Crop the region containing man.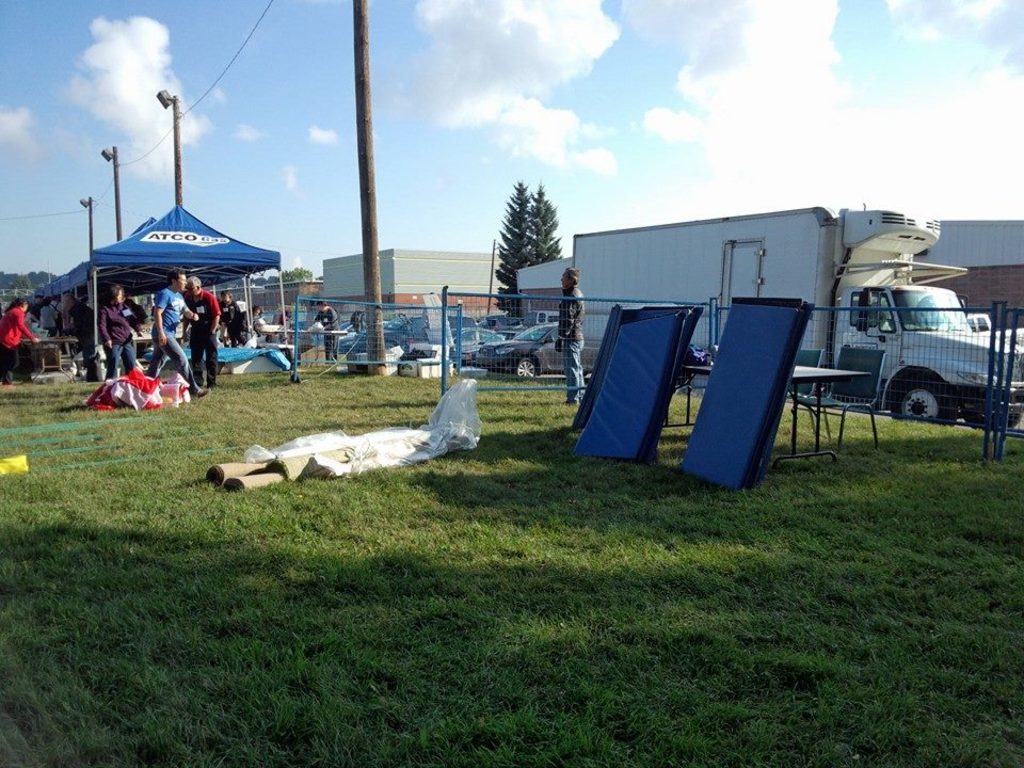
Crop region: (x1=553, y1=269, x2=590, y2=413).
